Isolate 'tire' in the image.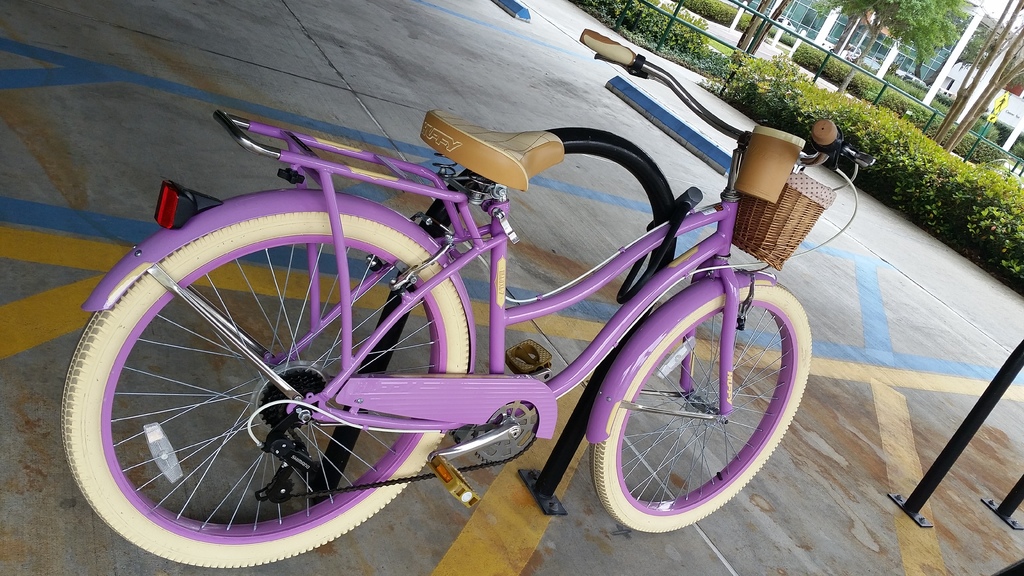
Isolated region: x1=584 y1=280 x2=803 y2=535.
